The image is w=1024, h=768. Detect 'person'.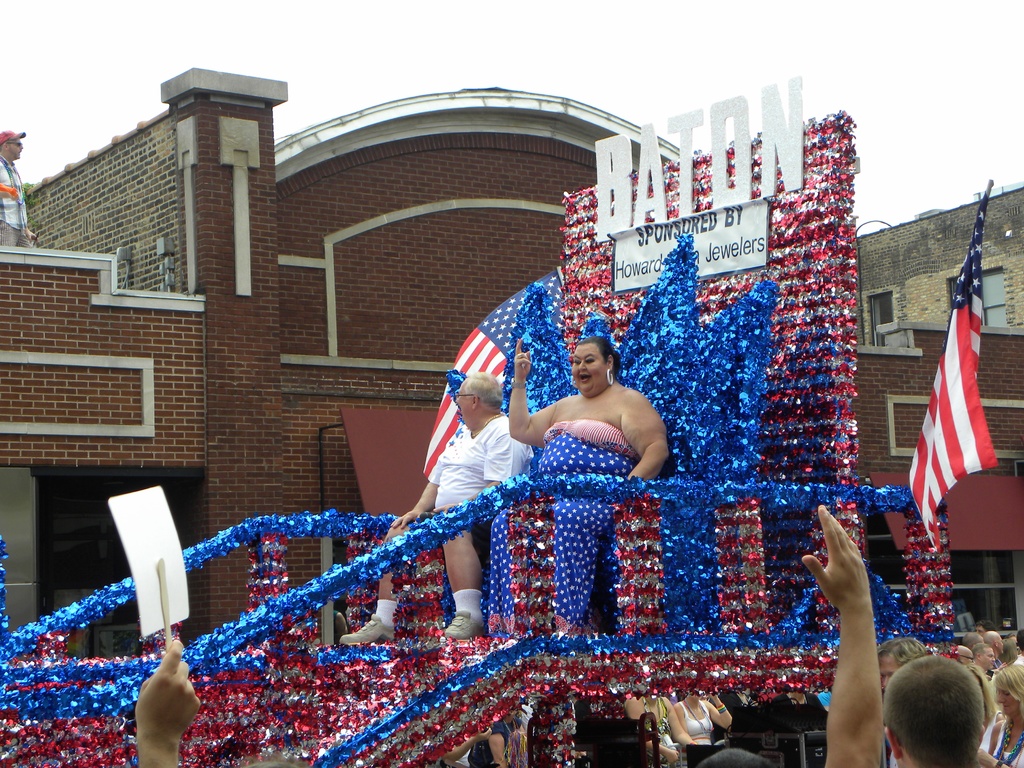
Detection: bbox(989, 663, 1023, 767).
